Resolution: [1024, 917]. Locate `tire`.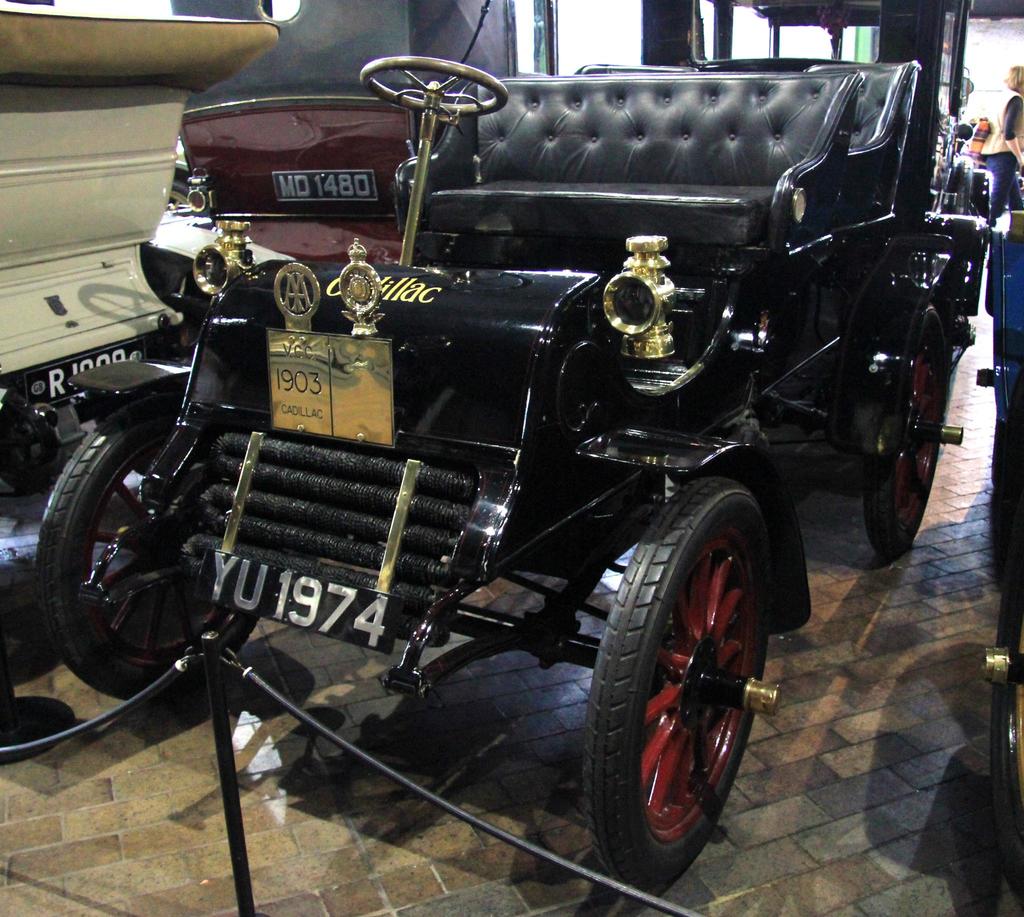
{"x1": 975, "y1": 165, "x2": 993, "y2": 222}.
